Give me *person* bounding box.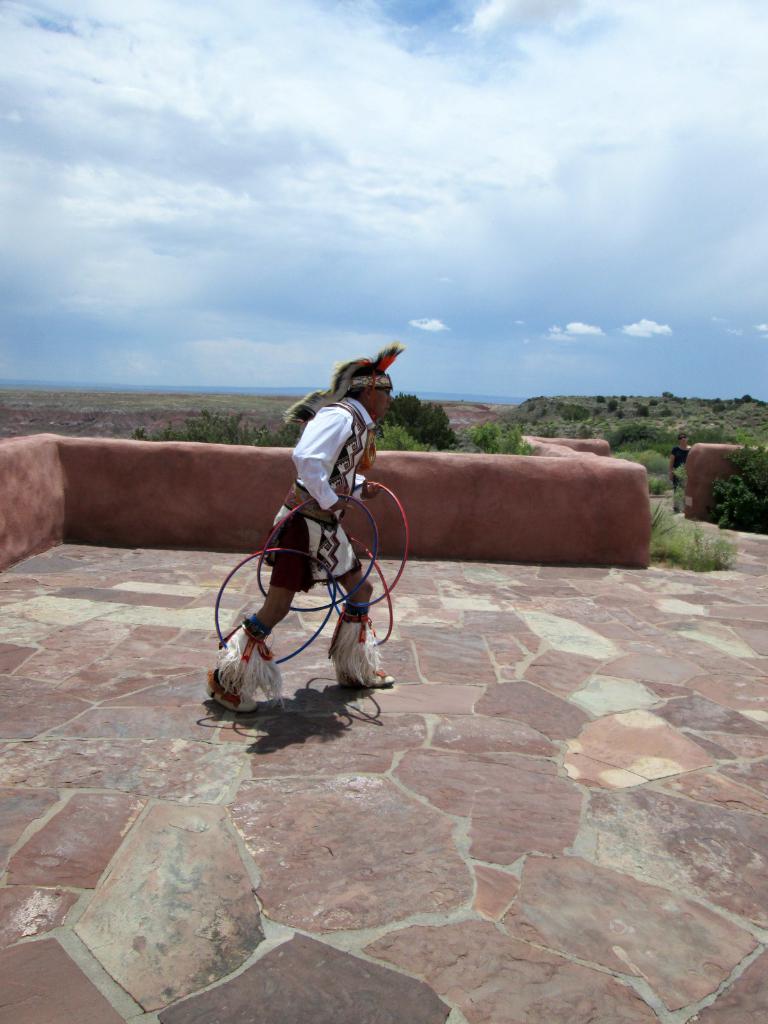
x1=202, y1=342, x2=398, y2=706.
